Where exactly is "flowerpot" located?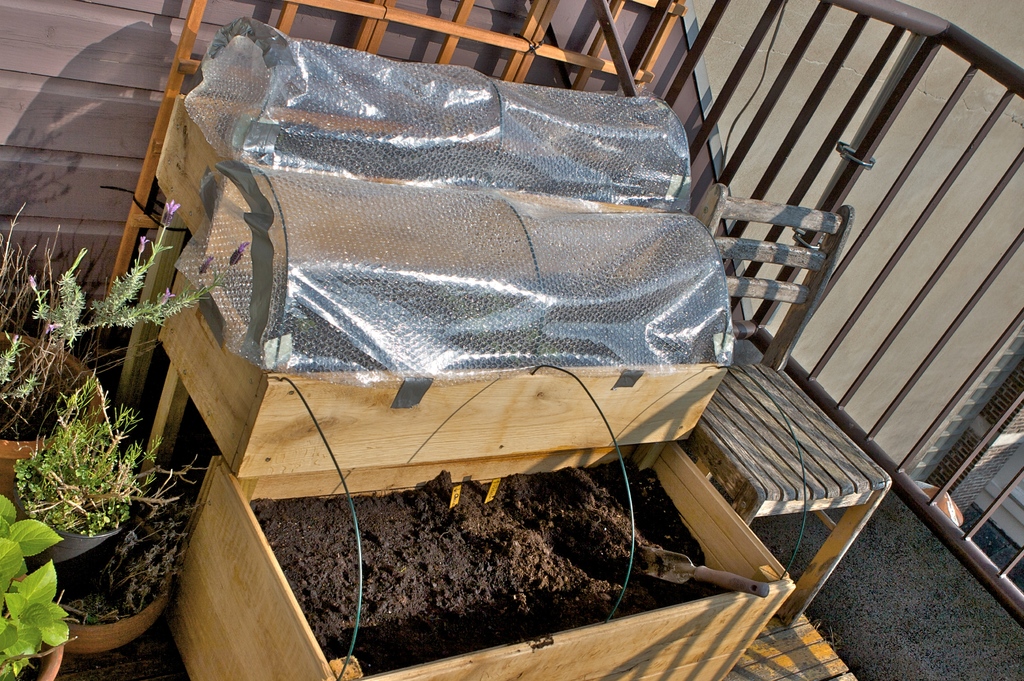
Its bounding box is box=[0, 327, 104, 502].
